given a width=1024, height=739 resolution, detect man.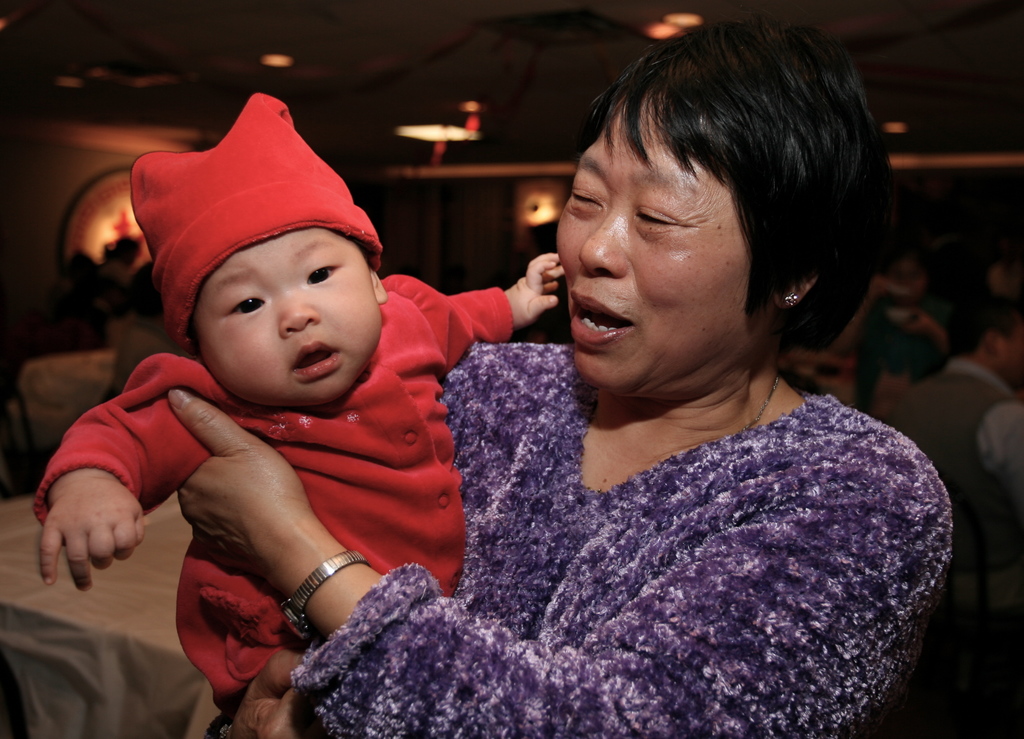
<bbox>886, 286, 1018, 482</bbox>.
